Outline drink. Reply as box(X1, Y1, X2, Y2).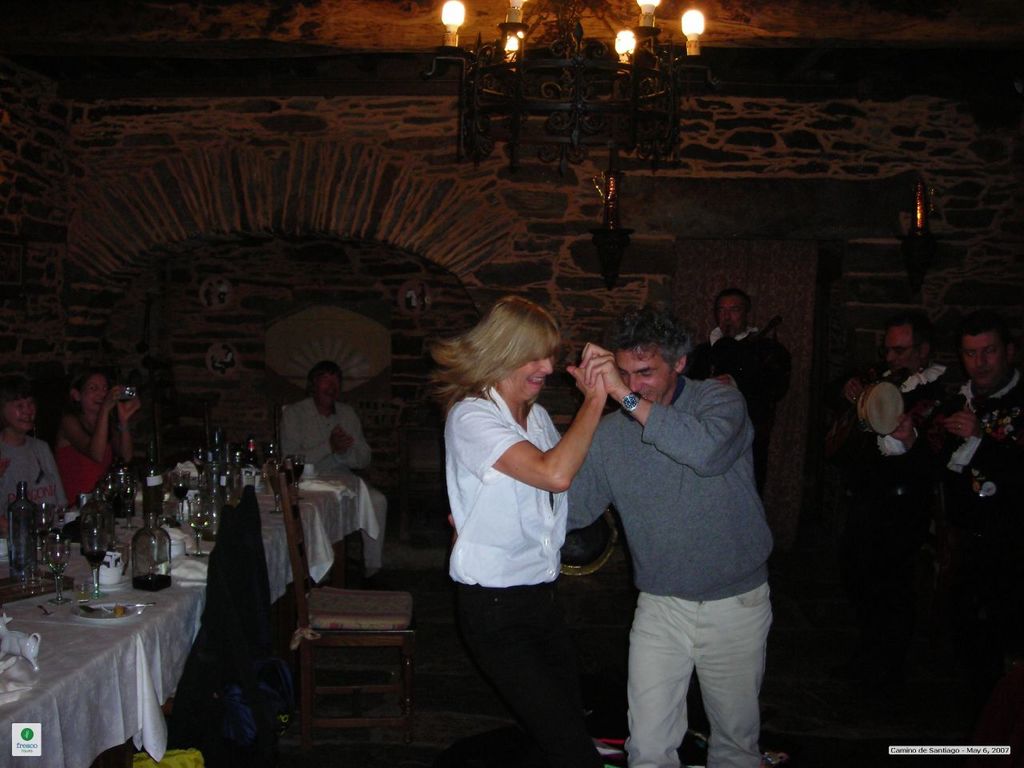
box(82, 503, 109, 591).
